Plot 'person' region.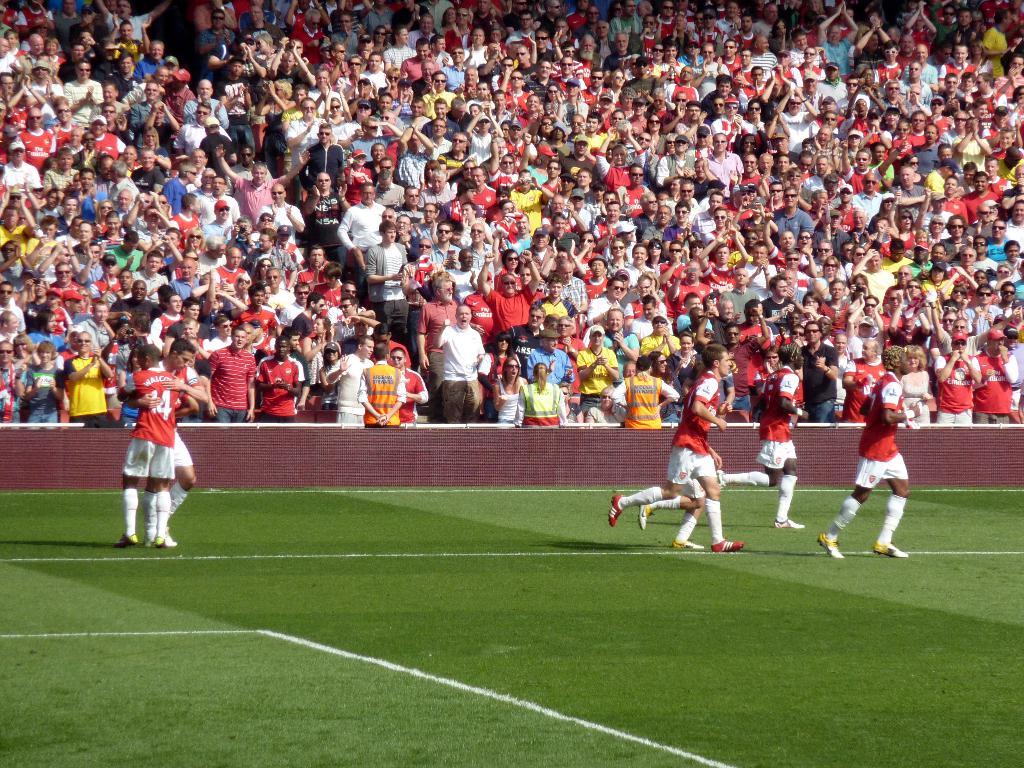
Plotted at (x1=608, y1=342, x2=748, y2=552).
